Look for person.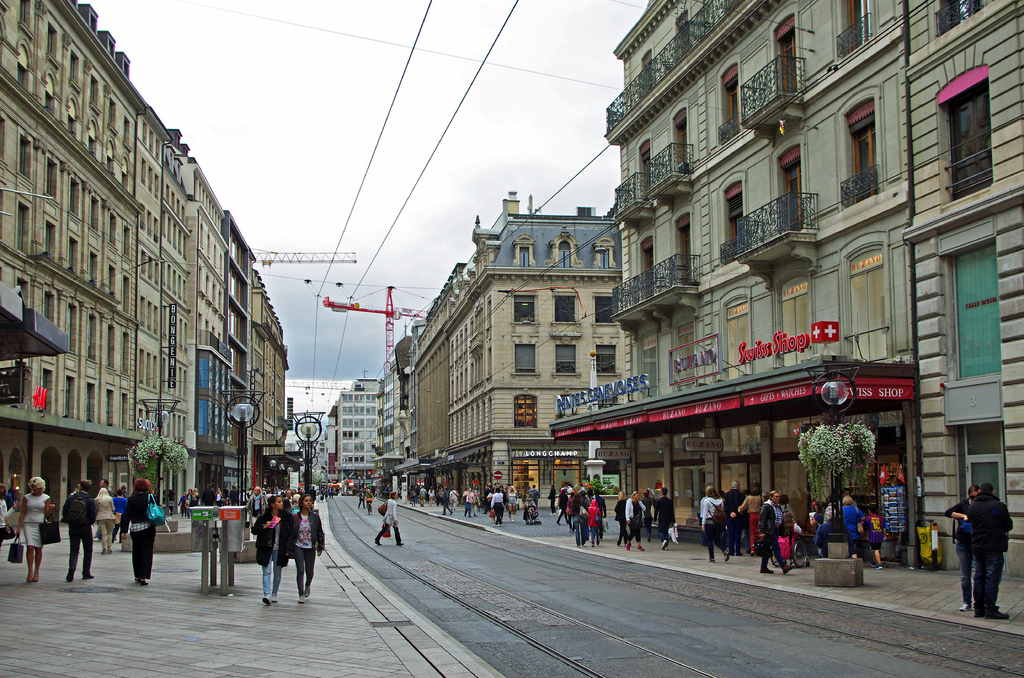
Found: 737/488/762/550.
